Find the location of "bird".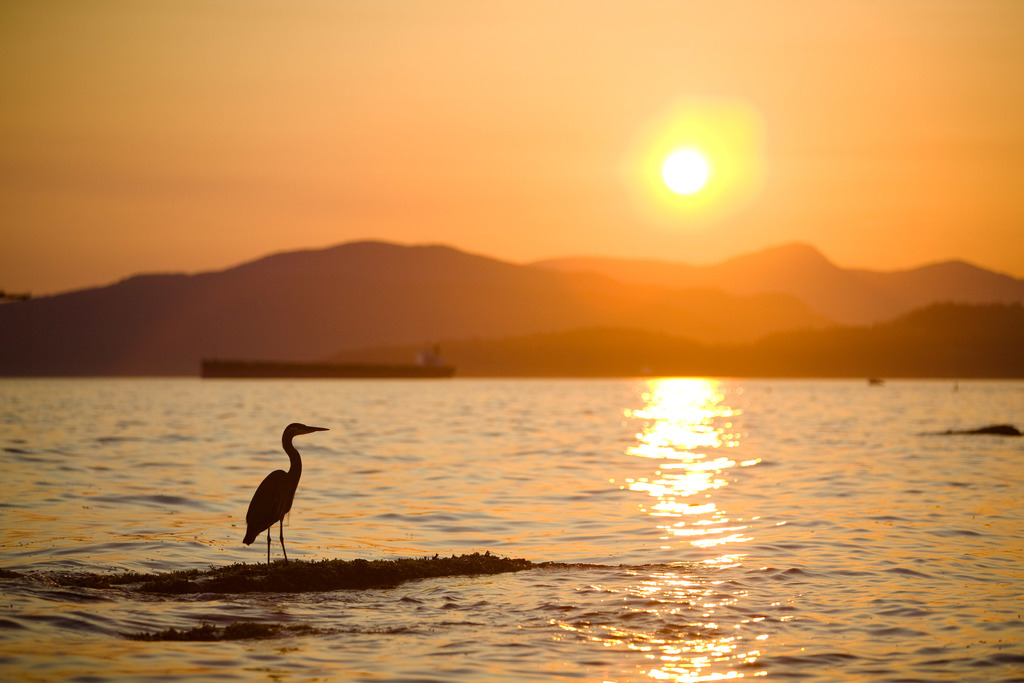
Location: bbox=(230, 434, 326, 563).
